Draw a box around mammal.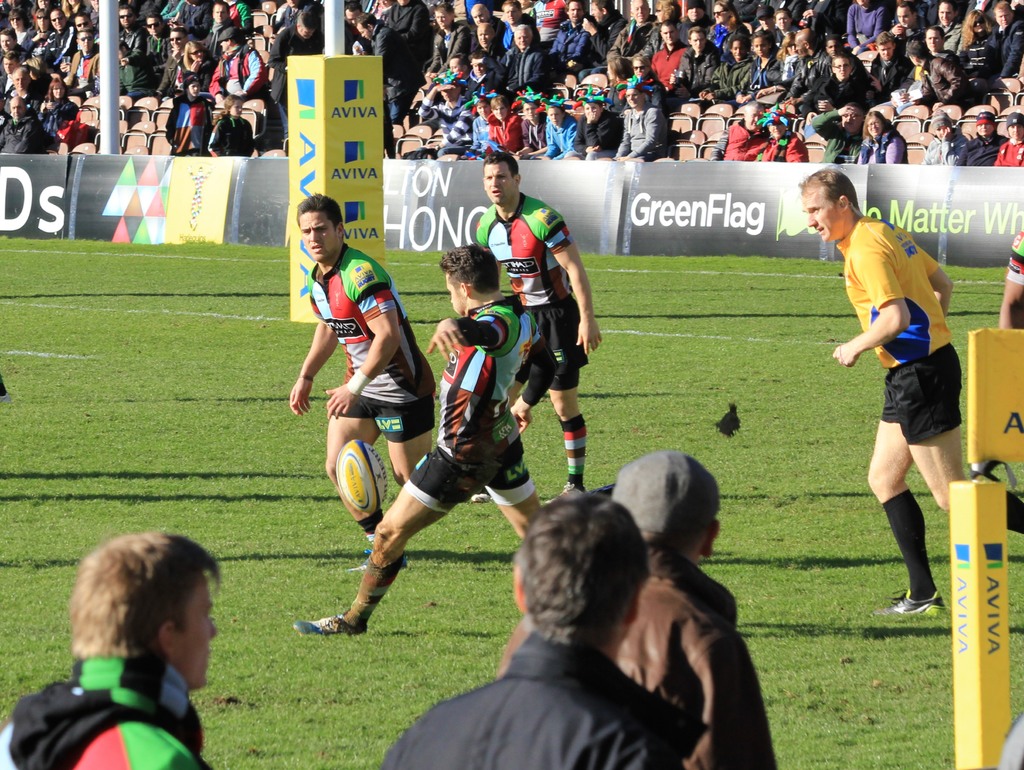
(957, 0, 993, 25).
